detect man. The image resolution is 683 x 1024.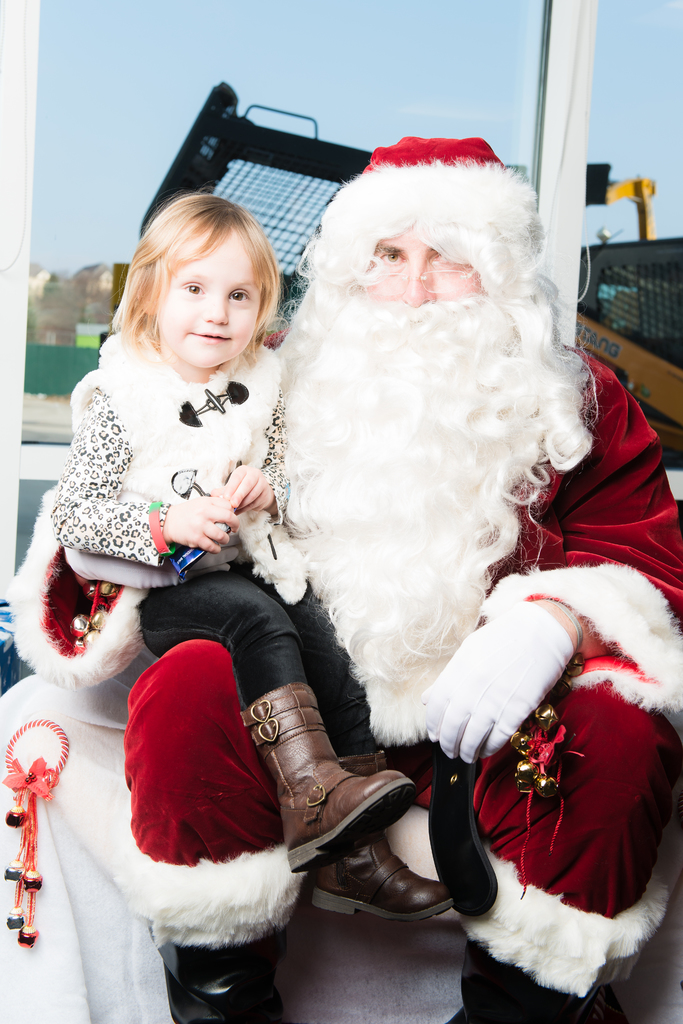
[left=6, top=131, right=682, bottom=1019].
